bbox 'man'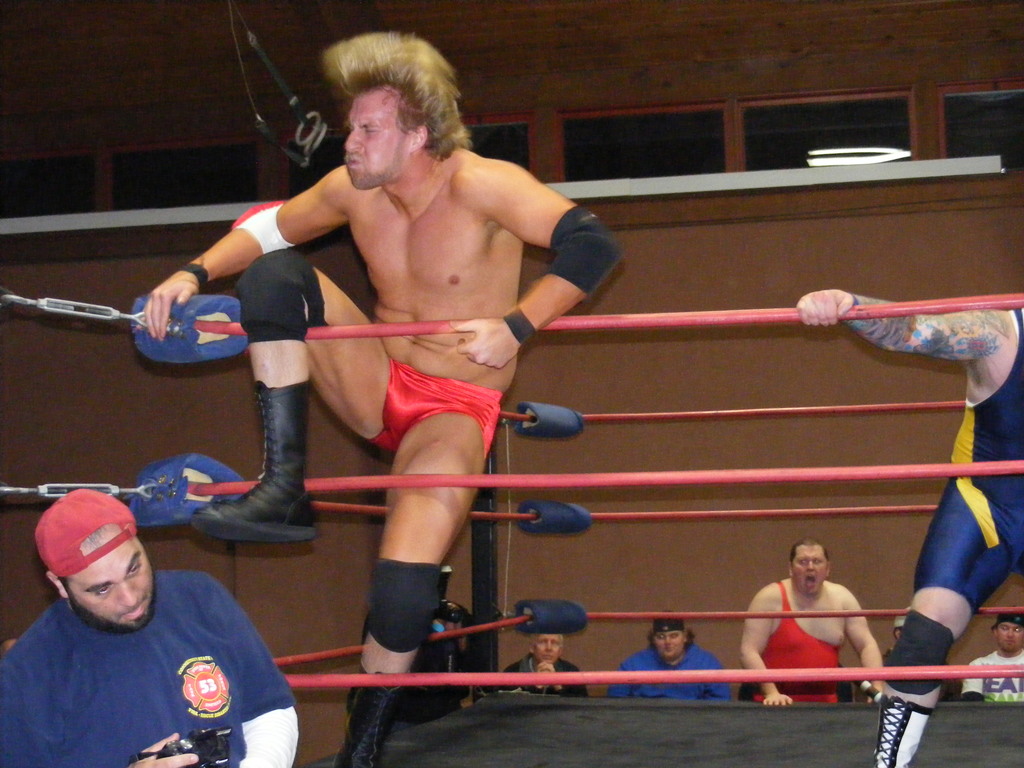
pyautogui.locateOnScreen(742, 547, 892, 719)
